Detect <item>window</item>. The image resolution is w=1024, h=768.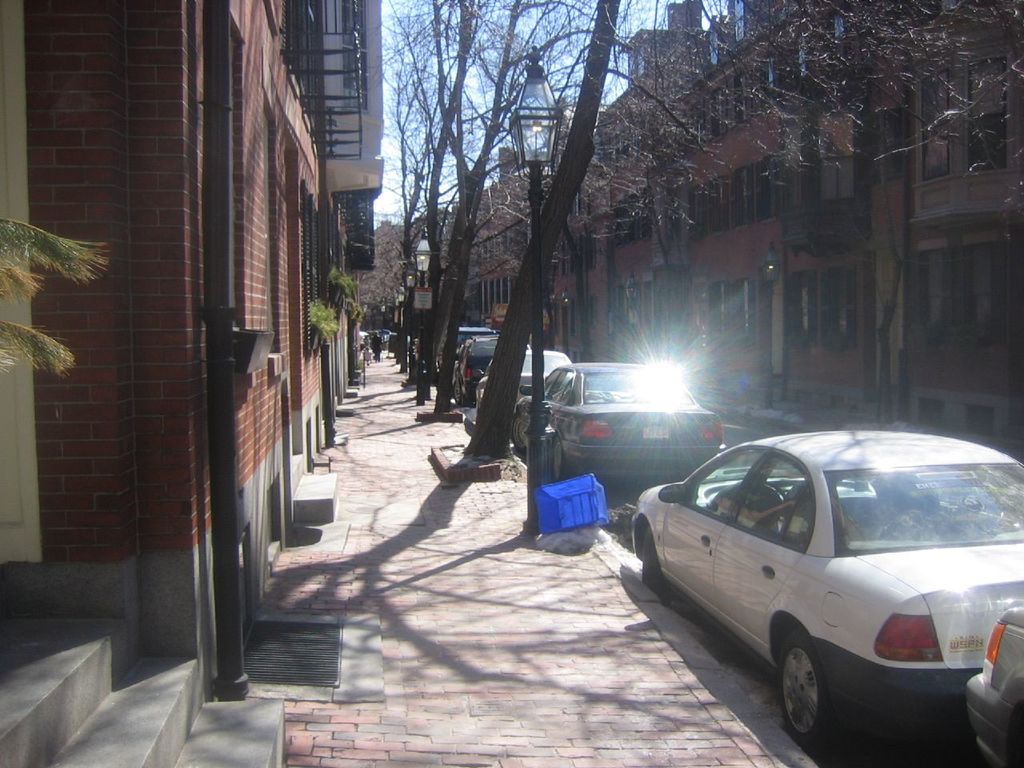
box(723, 174, 761, 226).
